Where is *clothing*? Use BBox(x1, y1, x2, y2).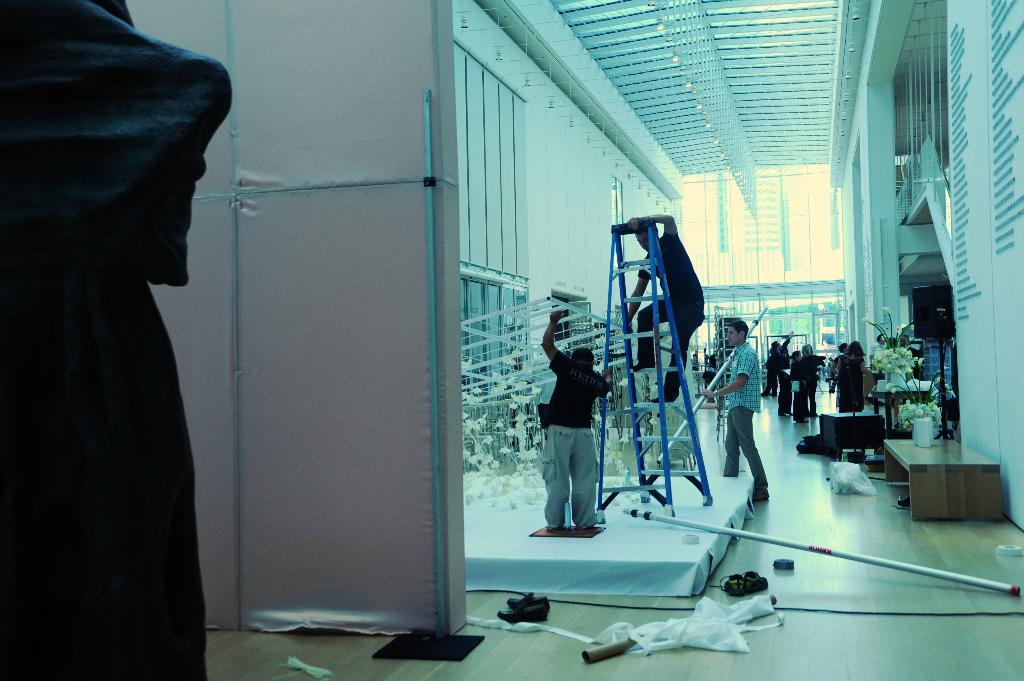
BBox(724, 313, 774, 496).
